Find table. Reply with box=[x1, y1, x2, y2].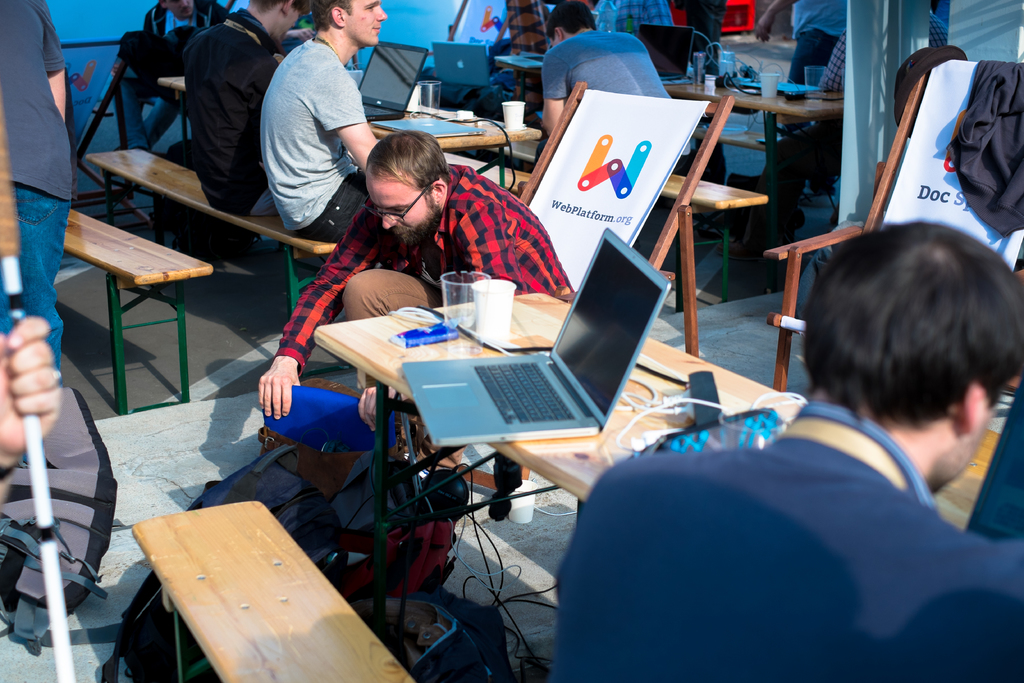
box=[38, 172, 207, 427].
